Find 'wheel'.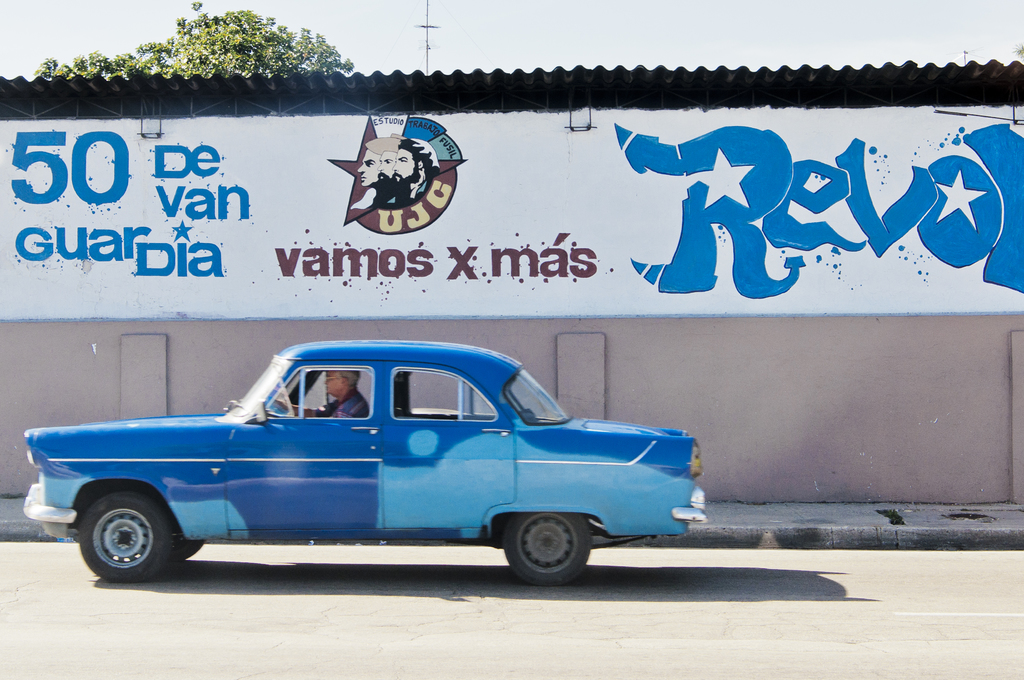
left=77, top=491, right=172, bottom=578.
